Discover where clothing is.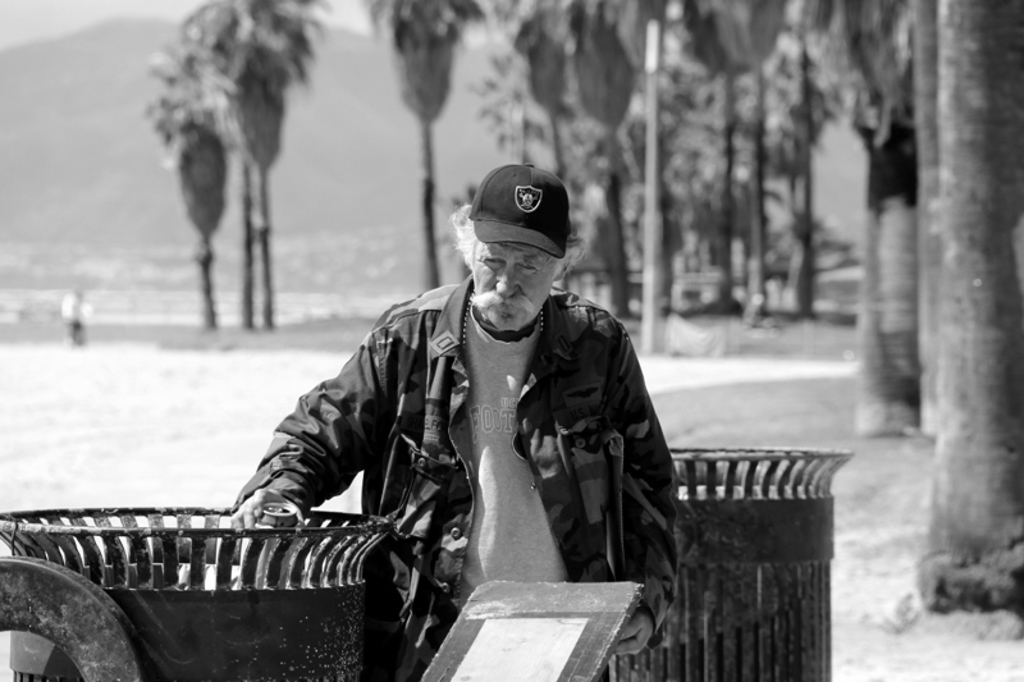
Discovered at [223,303,698,676].
